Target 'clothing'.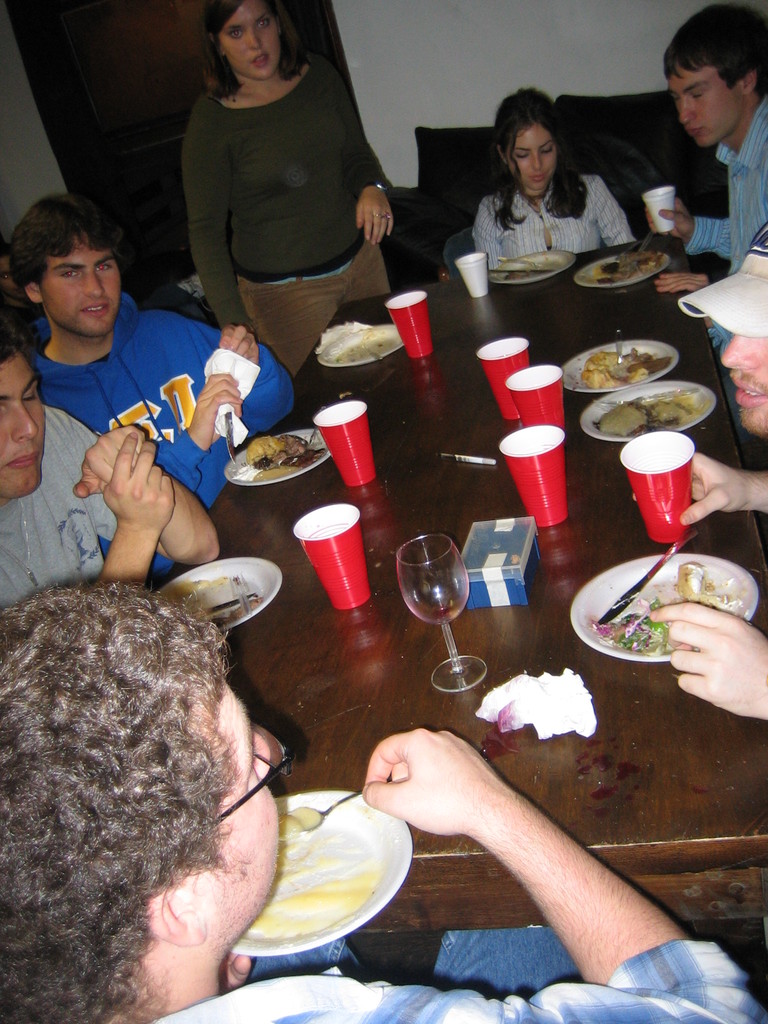
Target region: bbox=(0, 404, 121, 616).
